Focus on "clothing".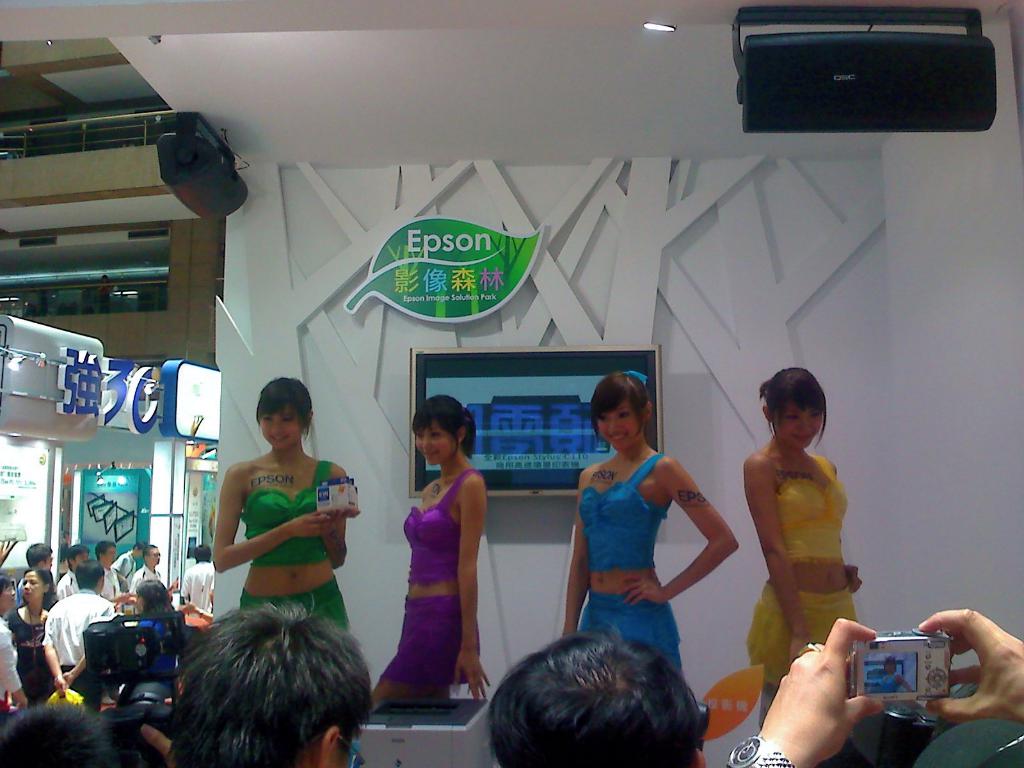
Focused at box(54, 570, 83, 600).
